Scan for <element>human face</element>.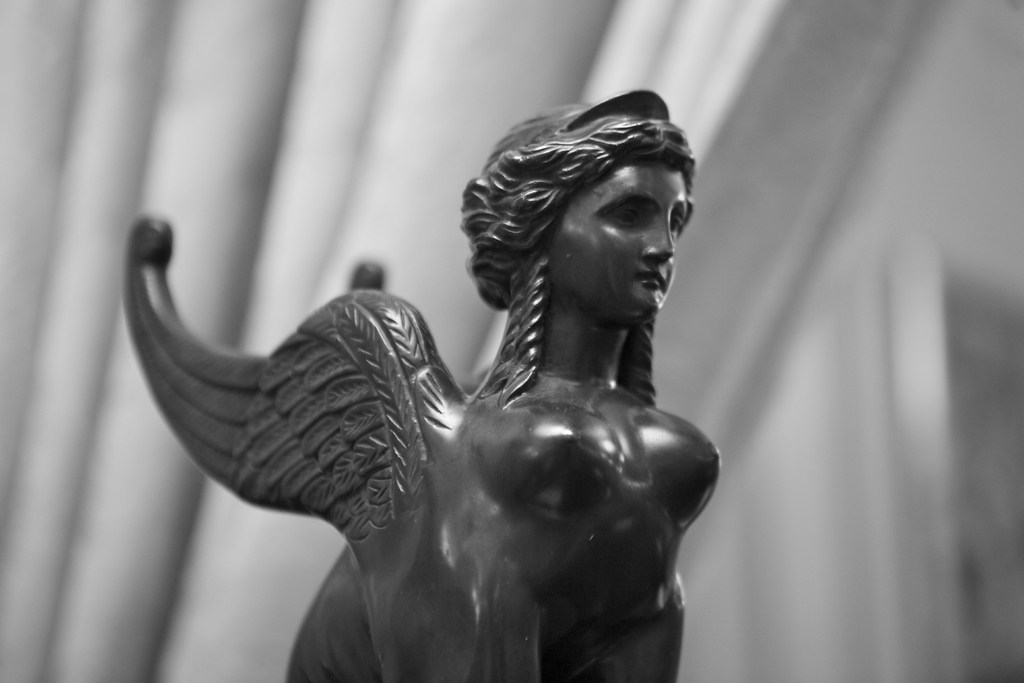
Scan result: (x1=552, y1=169, x2=696, y2=302).
